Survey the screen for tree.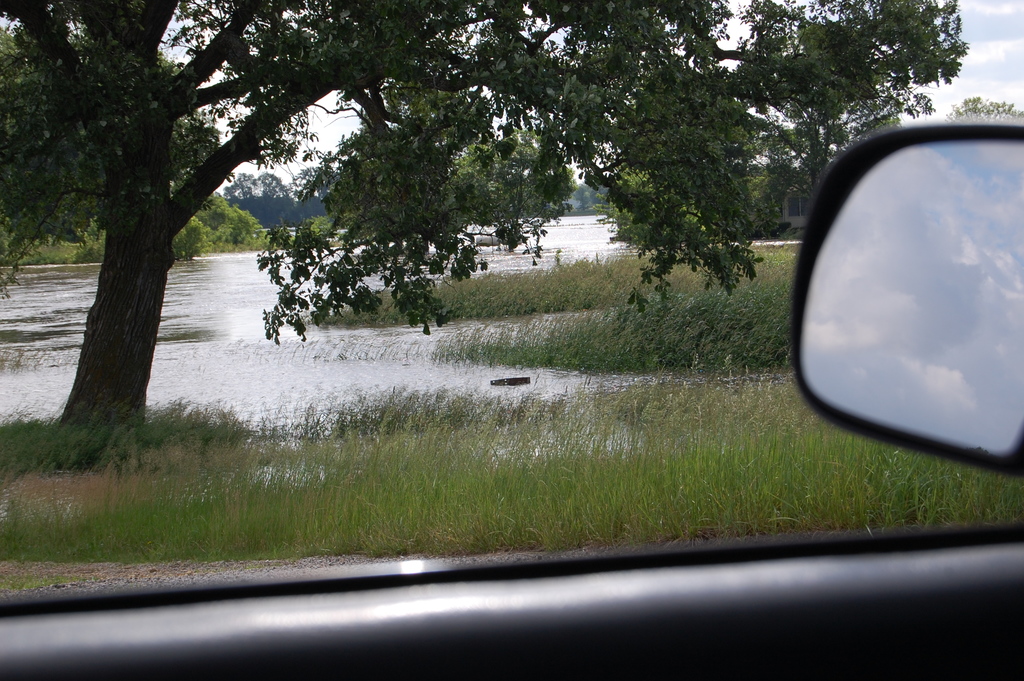
Survey found: (292,165,339,216).
